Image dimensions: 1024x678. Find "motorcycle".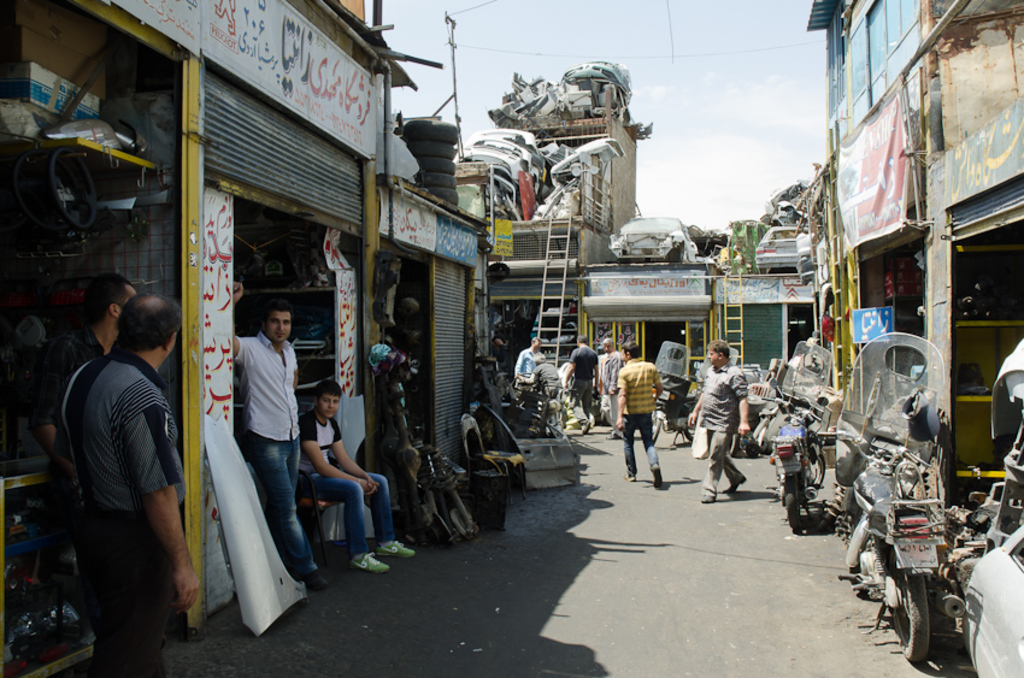
detection(813, 366, 970, 666).
